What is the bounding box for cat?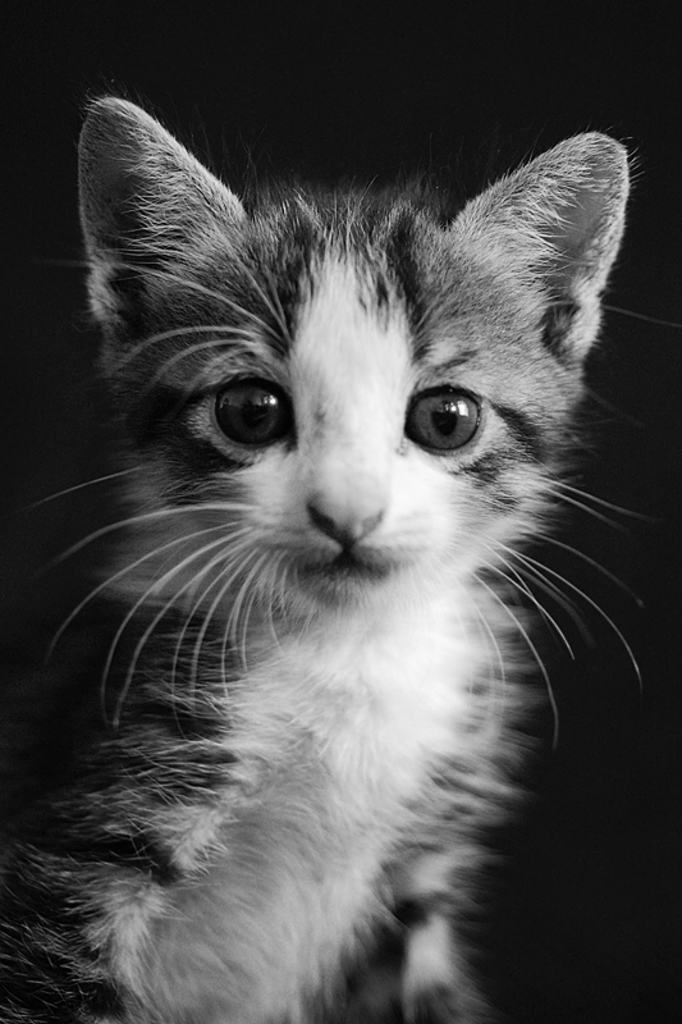
box(0, 83, 655, 1023).
